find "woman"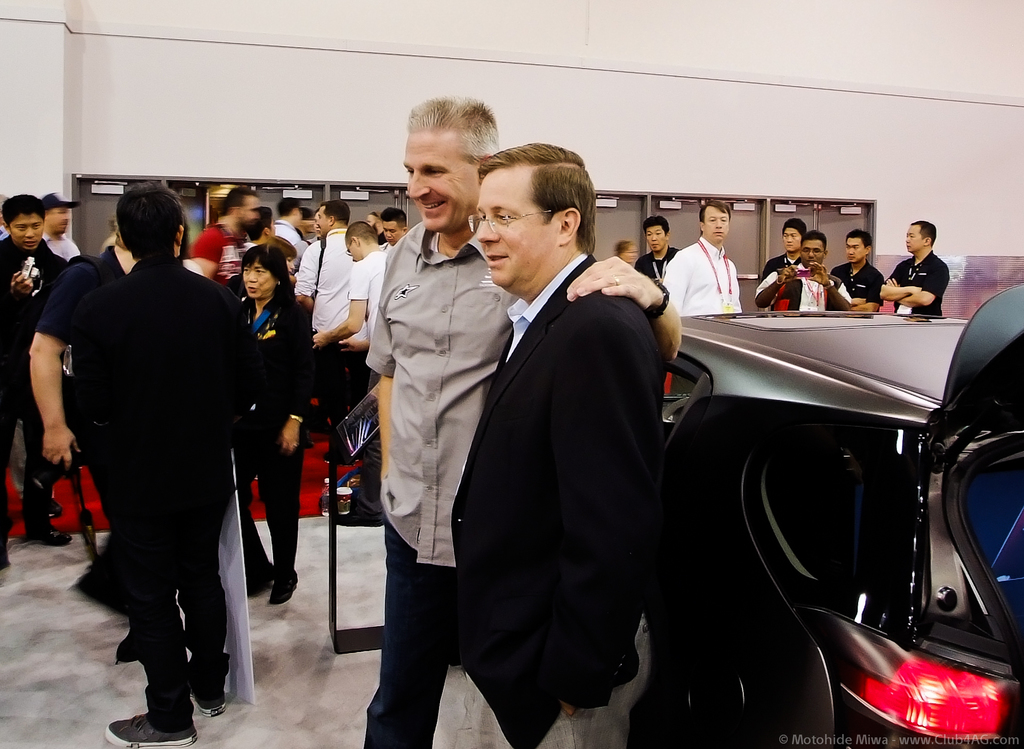
box=[215, 229, 313, 632]
